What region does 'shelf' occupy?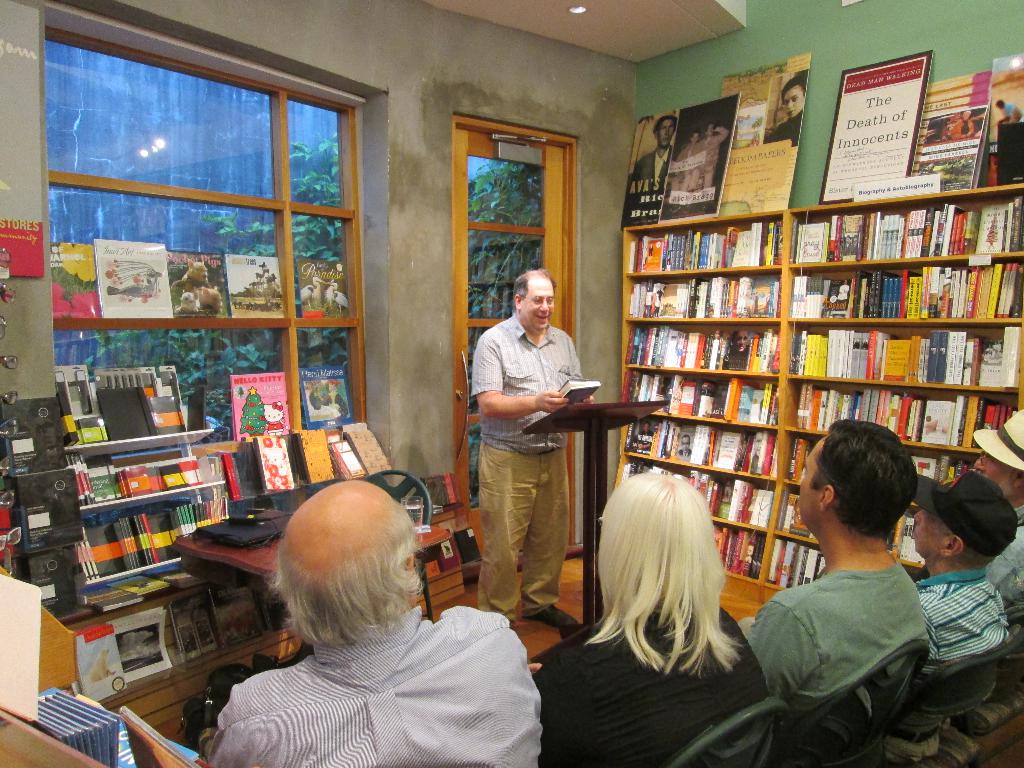
790/187/1017/265.
